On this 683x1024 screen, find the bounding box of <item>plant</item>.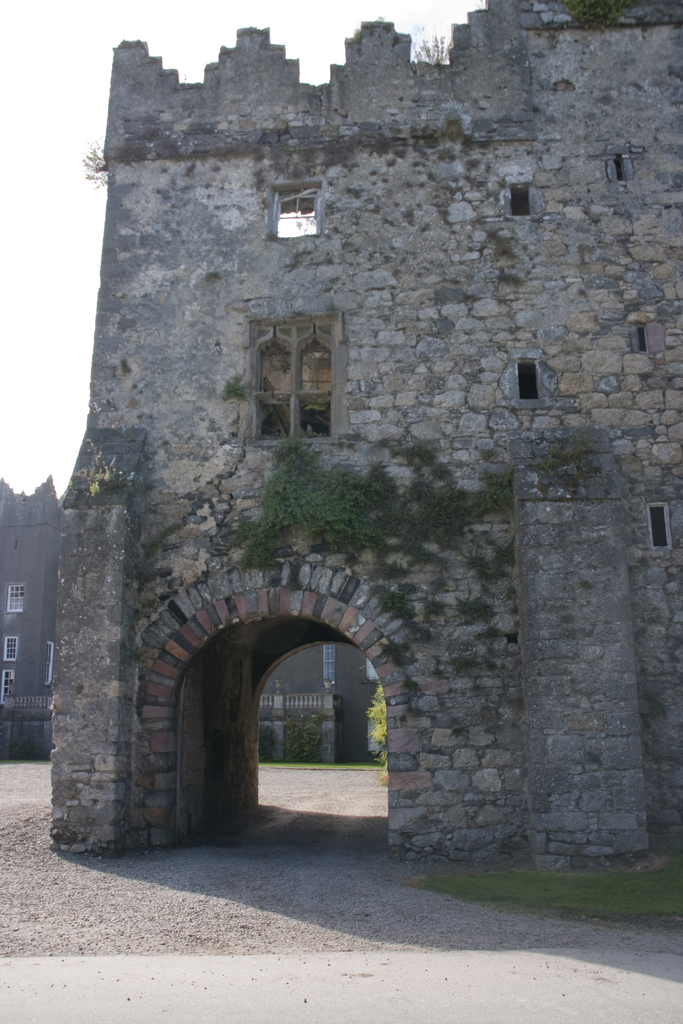
Bounding box: crop(264, 227, 282, 246).
